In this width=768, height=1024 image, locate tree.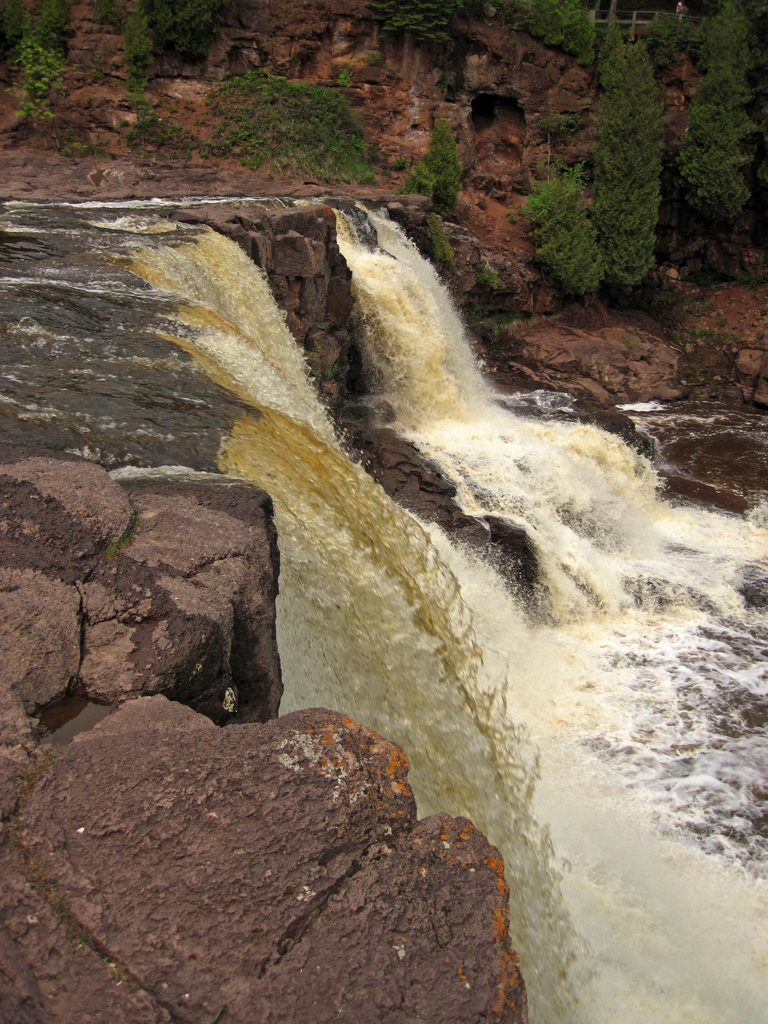
Bounding box: [669,0,767,228].
